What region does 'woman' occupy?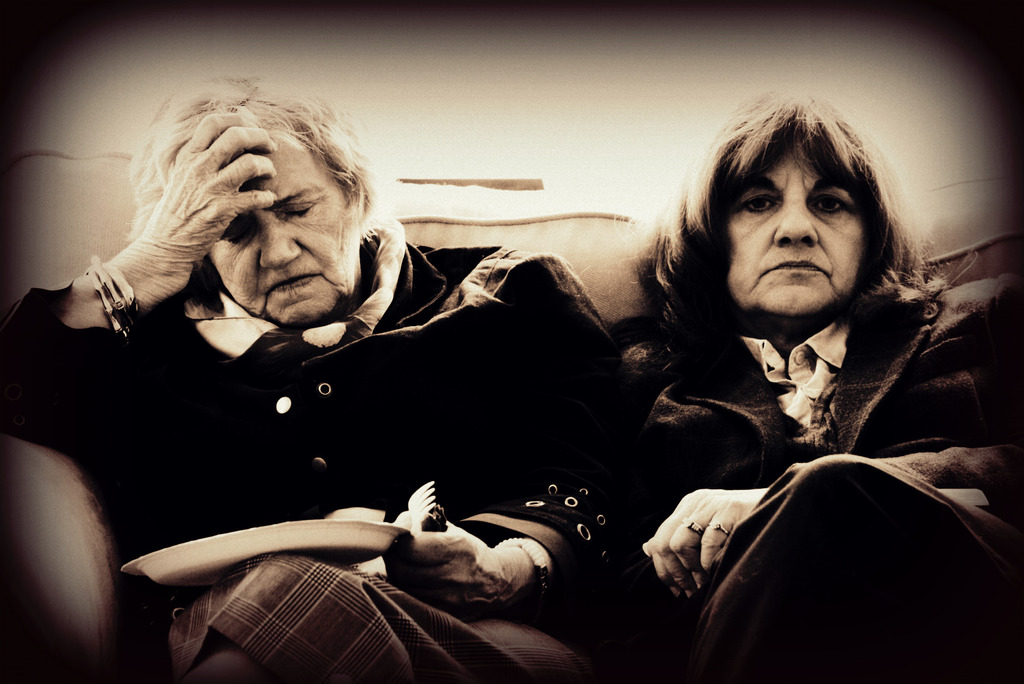
[x1=3, y1=70, x2=625, y2=683].
